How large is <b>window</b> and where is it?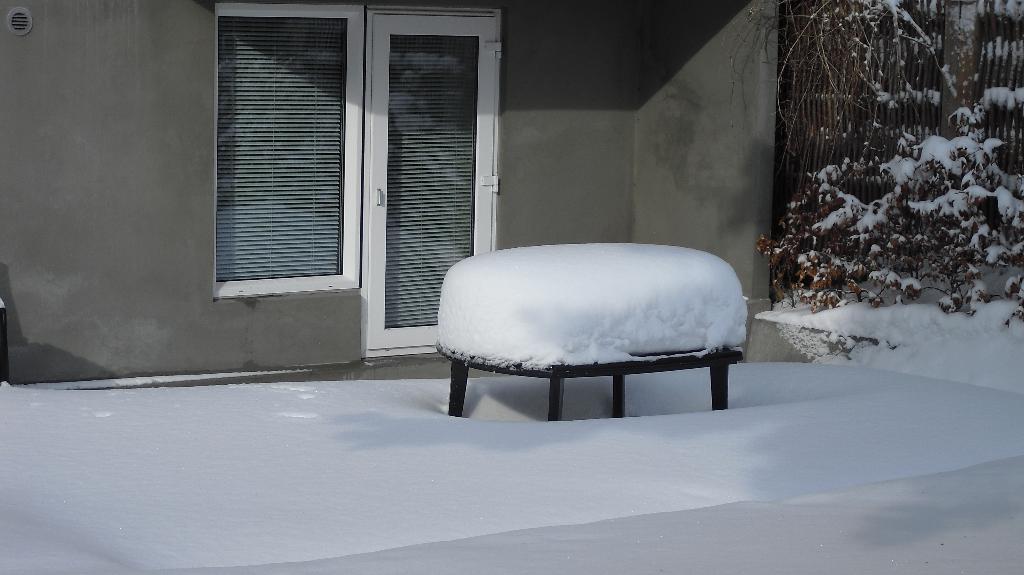
Bounding box: x1=199 y1=0 x2=367 y2=309.
